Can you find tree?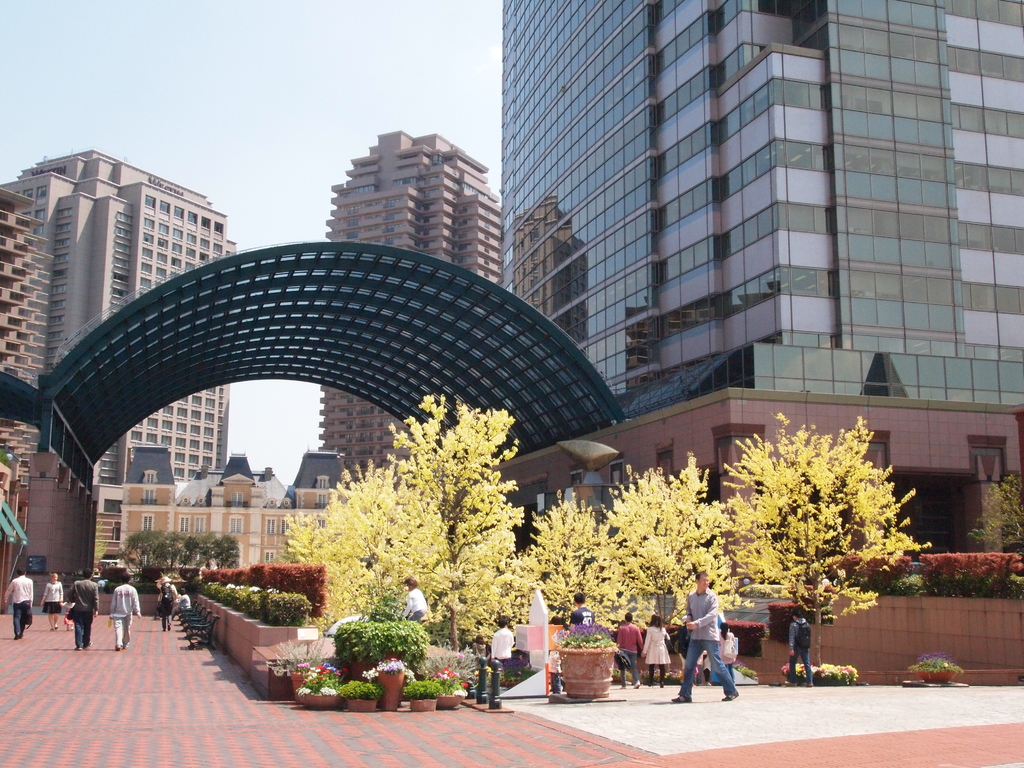
Yes, bounding box: 211/532/239/569.
